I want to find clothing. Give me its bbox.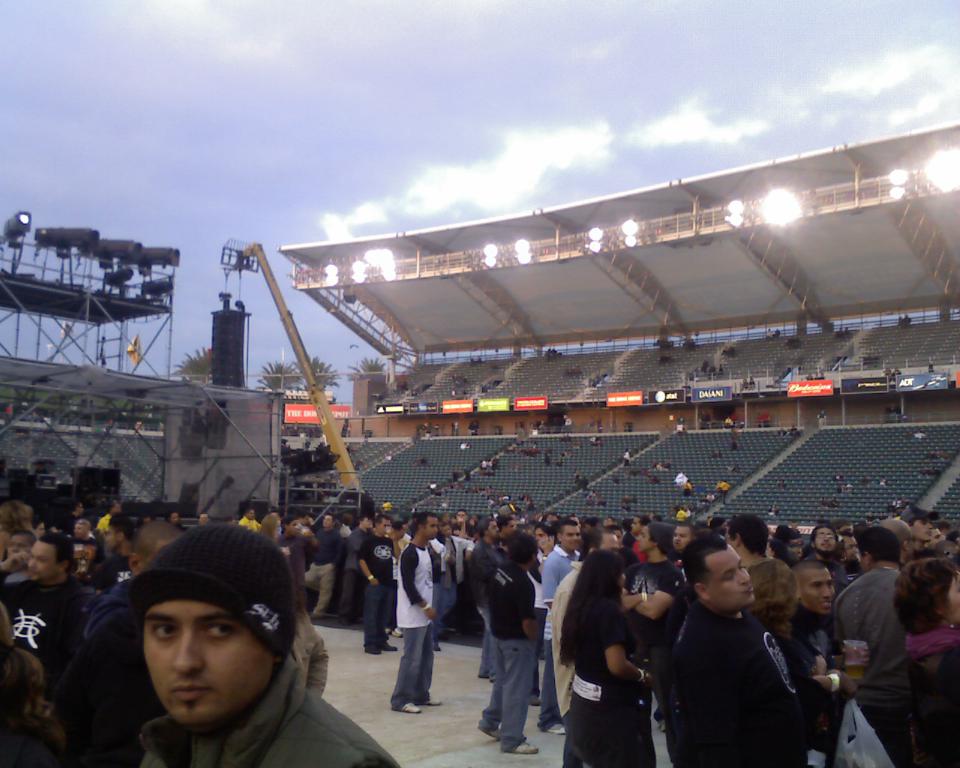
<region>487, 558, 524, 753</region>.
